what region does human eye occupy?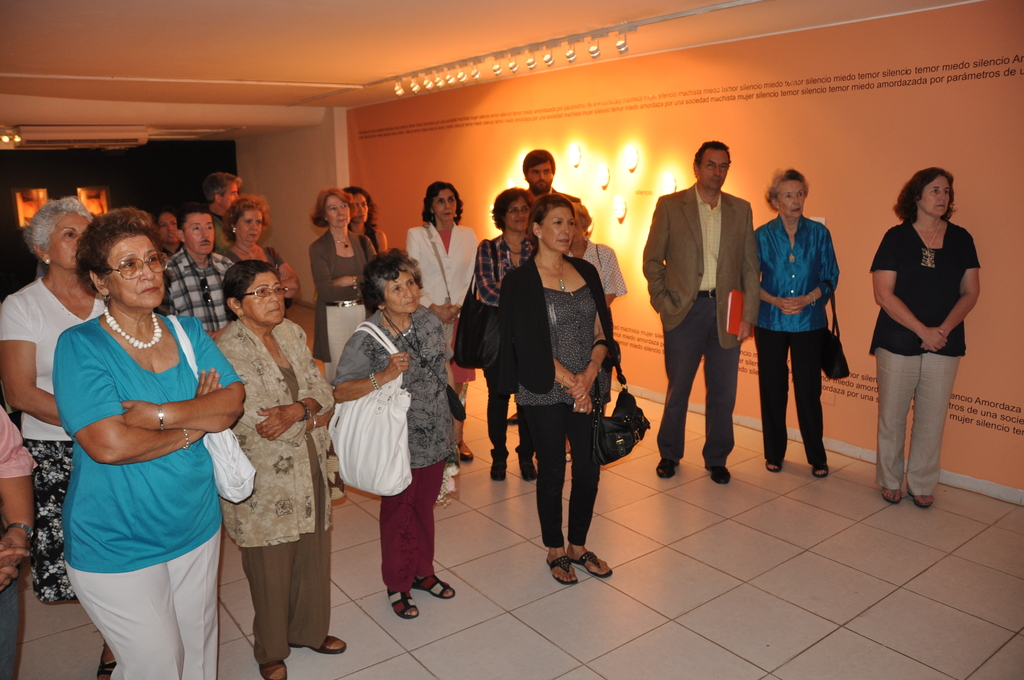
bbox=[531, 170, 538, 176].
